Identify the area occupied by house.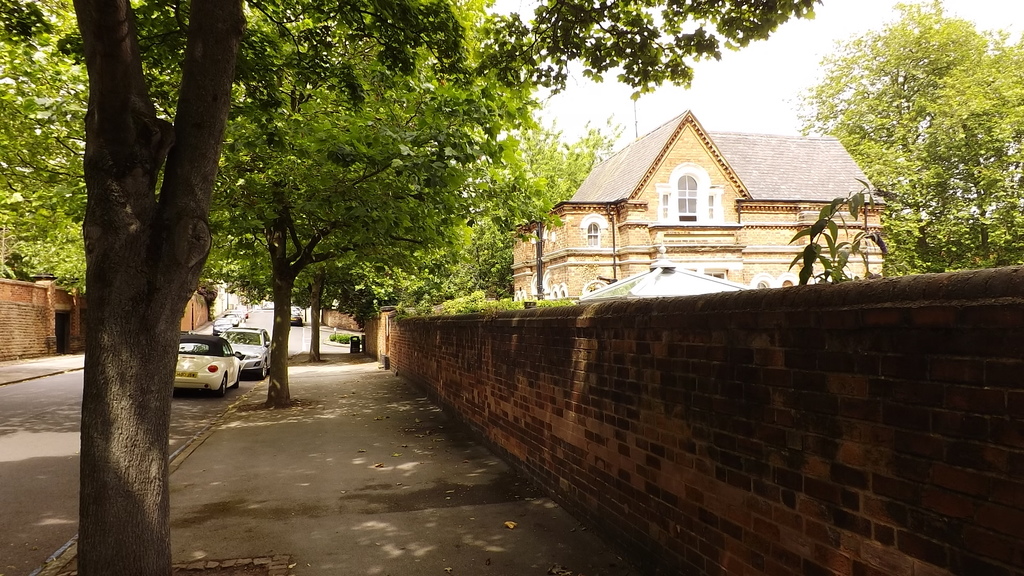
Area: locate(209, 279, 255, 318).
